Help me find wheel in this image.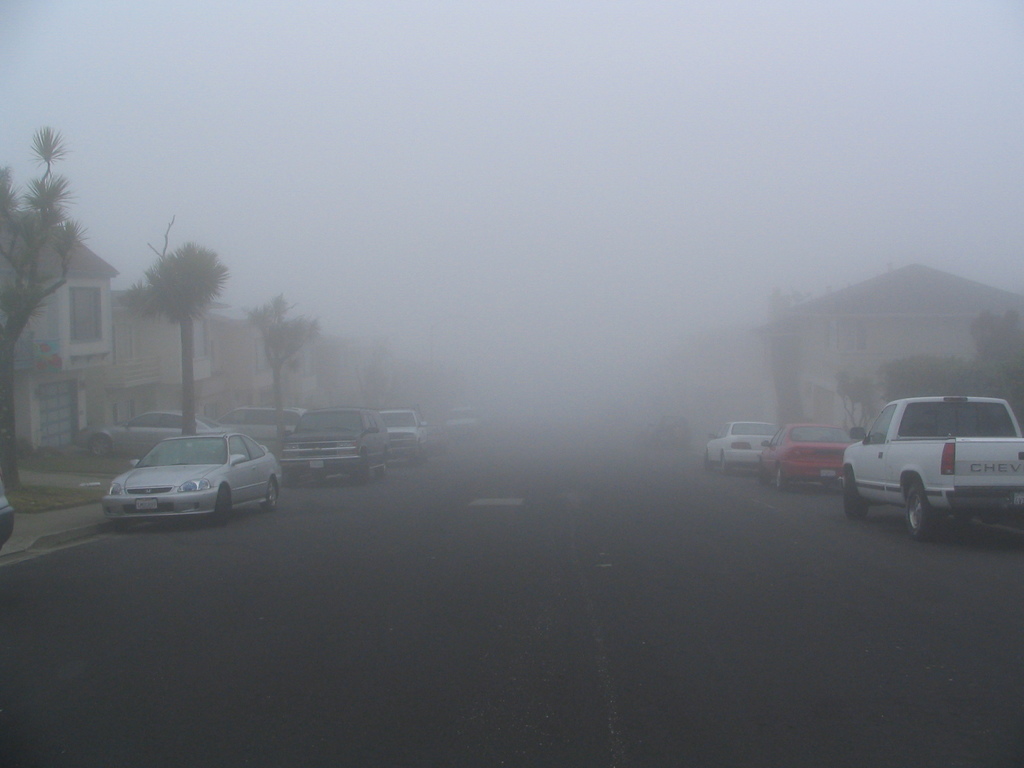
Found it: bbox(759, 459, 768, 483).
